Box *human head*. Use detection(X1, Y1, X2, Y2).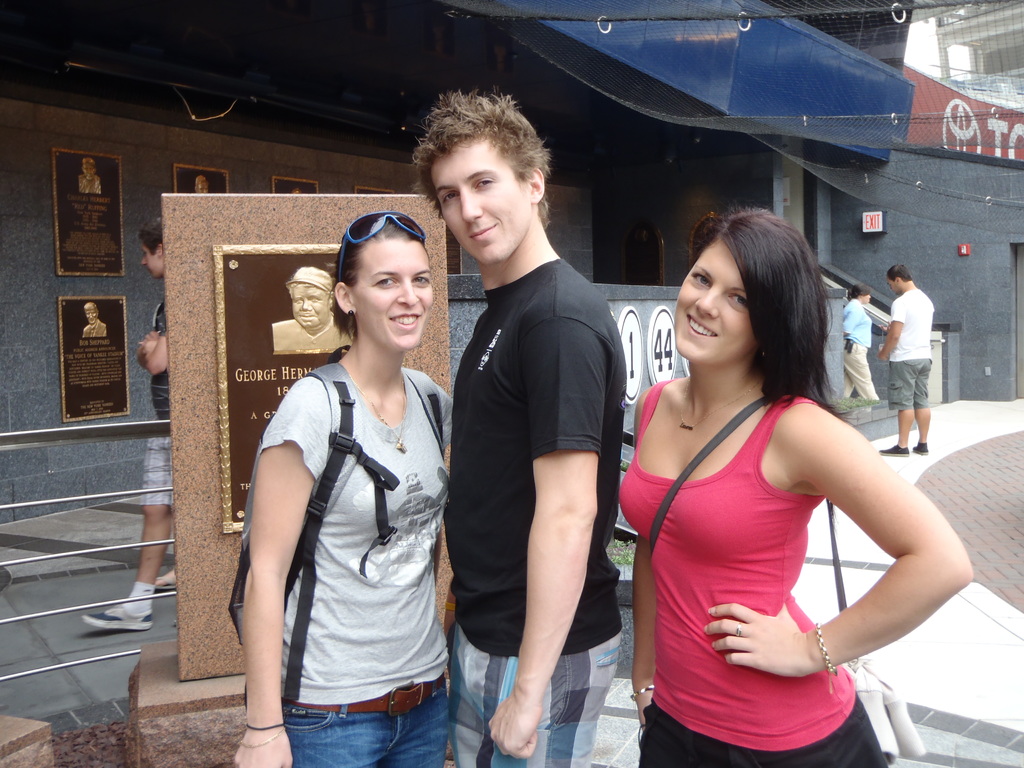
detection(329, 214, 435, 357).
